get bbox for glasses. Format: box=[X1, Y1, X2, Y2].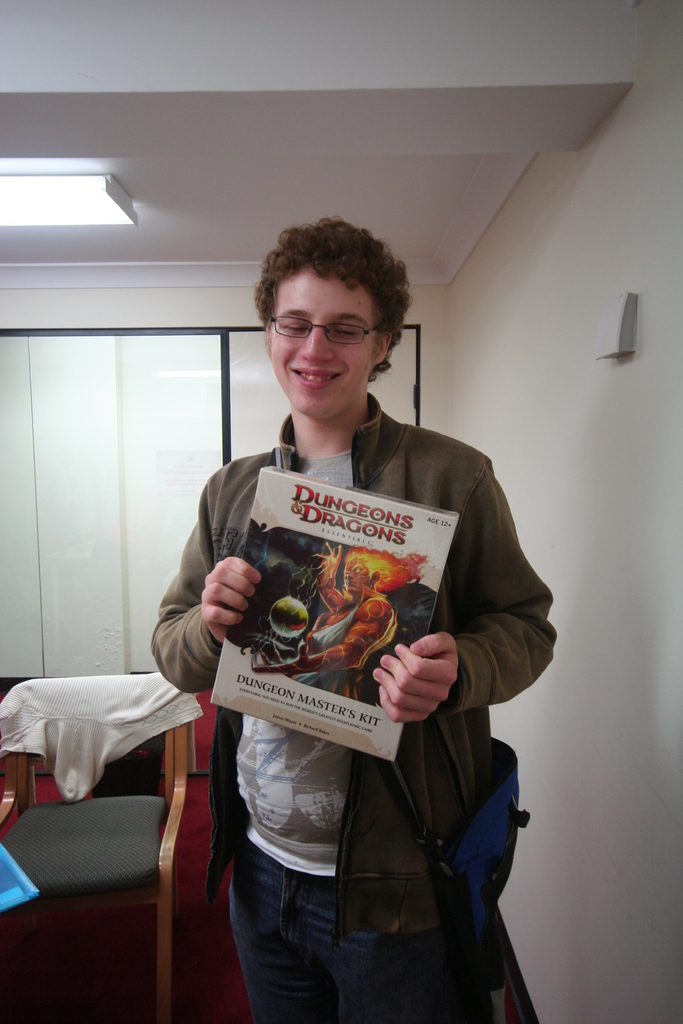
box=[263, 307, 403, 344].
